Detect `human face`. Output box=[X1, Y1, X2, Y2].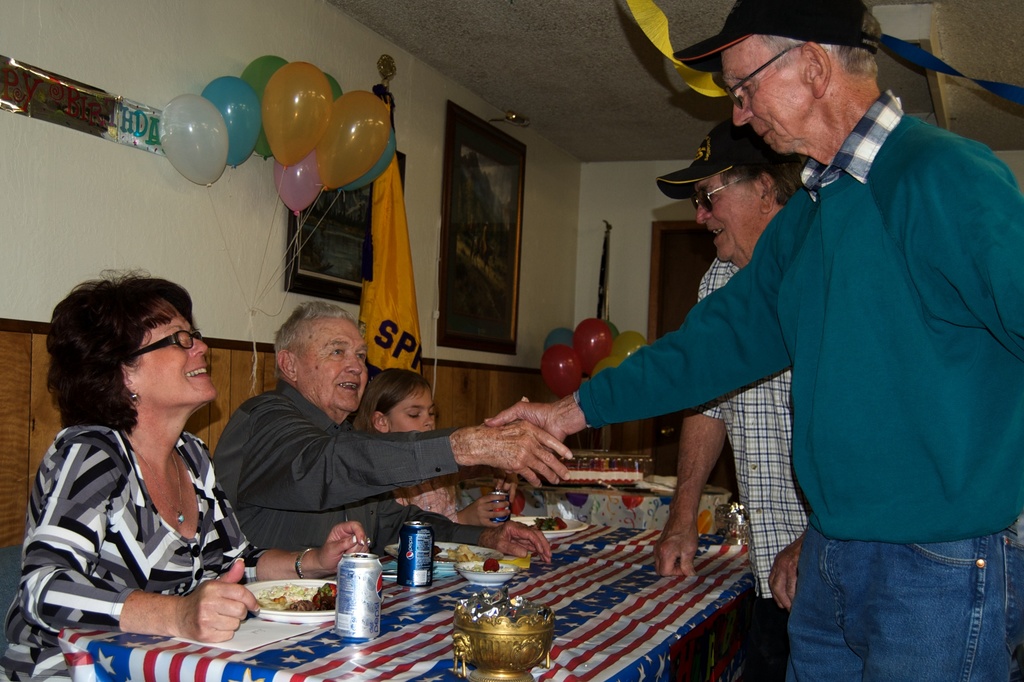
box=[377, 392, 435, 430].
